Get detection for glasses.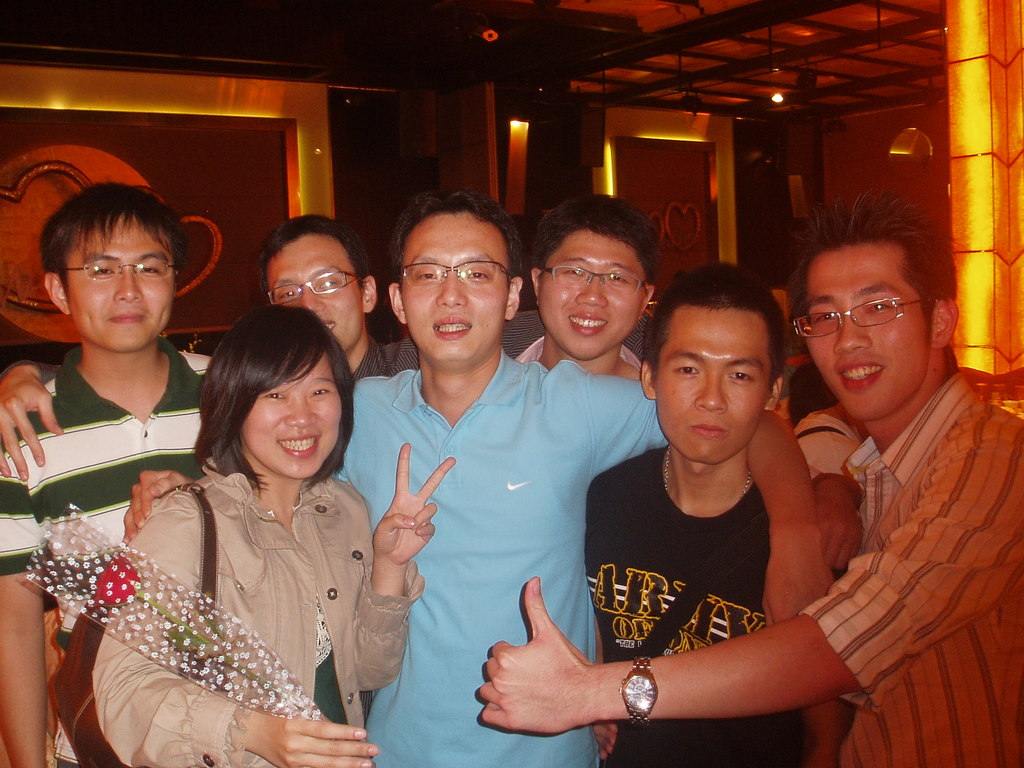
Detection: 68:259:178:278.
